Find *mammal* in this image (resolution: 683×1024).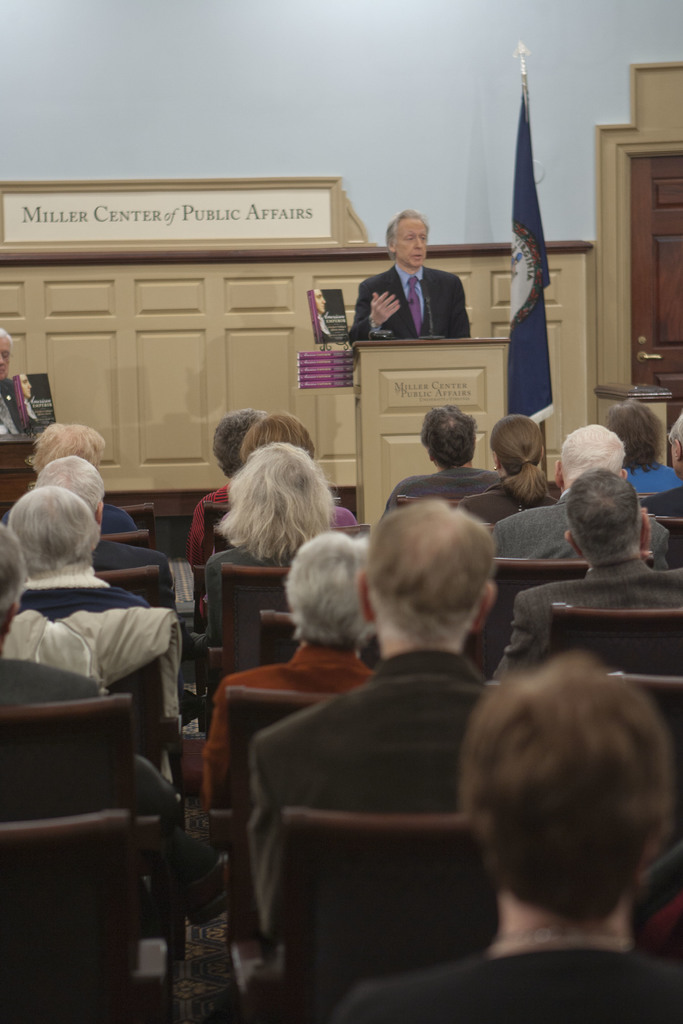
locate(599, 394, 682, 494).
